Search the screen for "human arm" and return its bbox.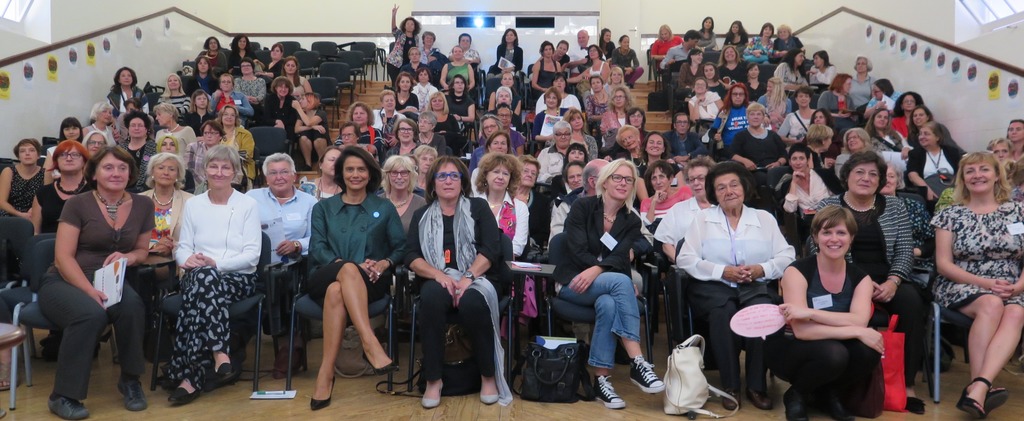
Found: 182 205 262 271.
